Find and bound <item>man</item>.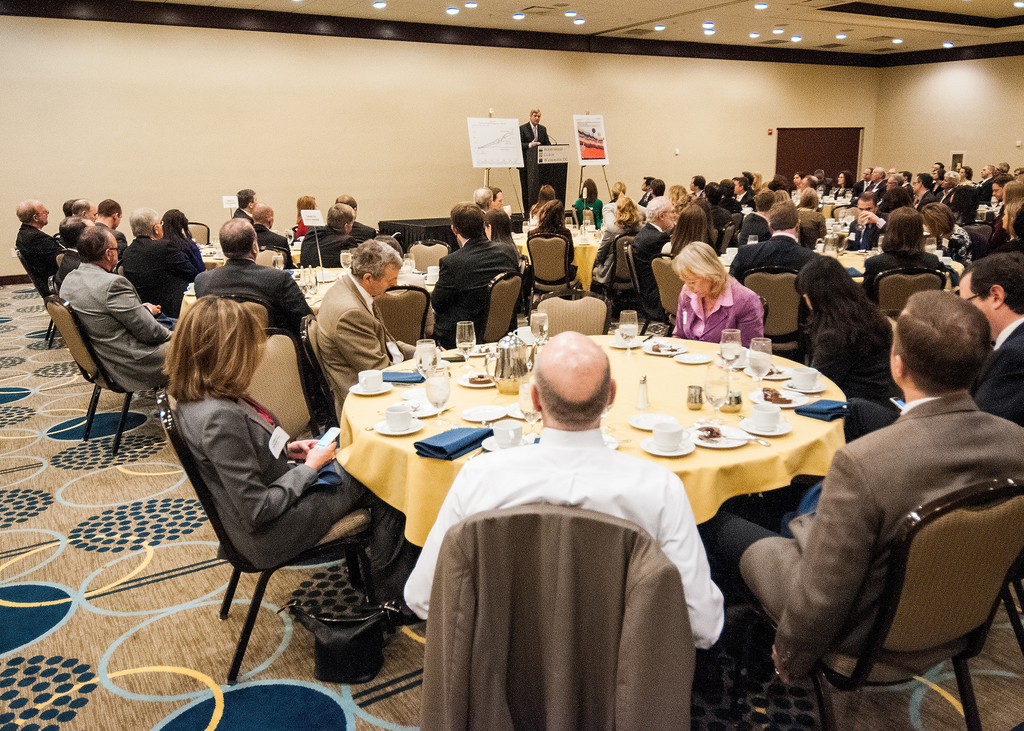
Bound: BBox(728, 175, 760, 206).
